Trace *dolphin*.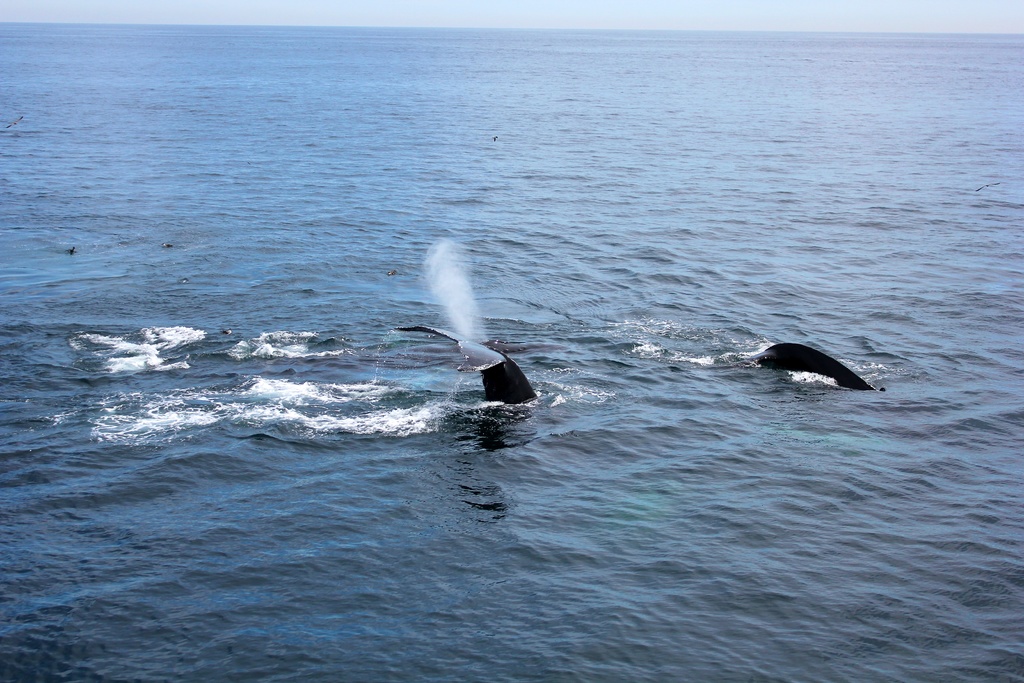
Traced to (left=391, top=323, right=540, bottom=403).
